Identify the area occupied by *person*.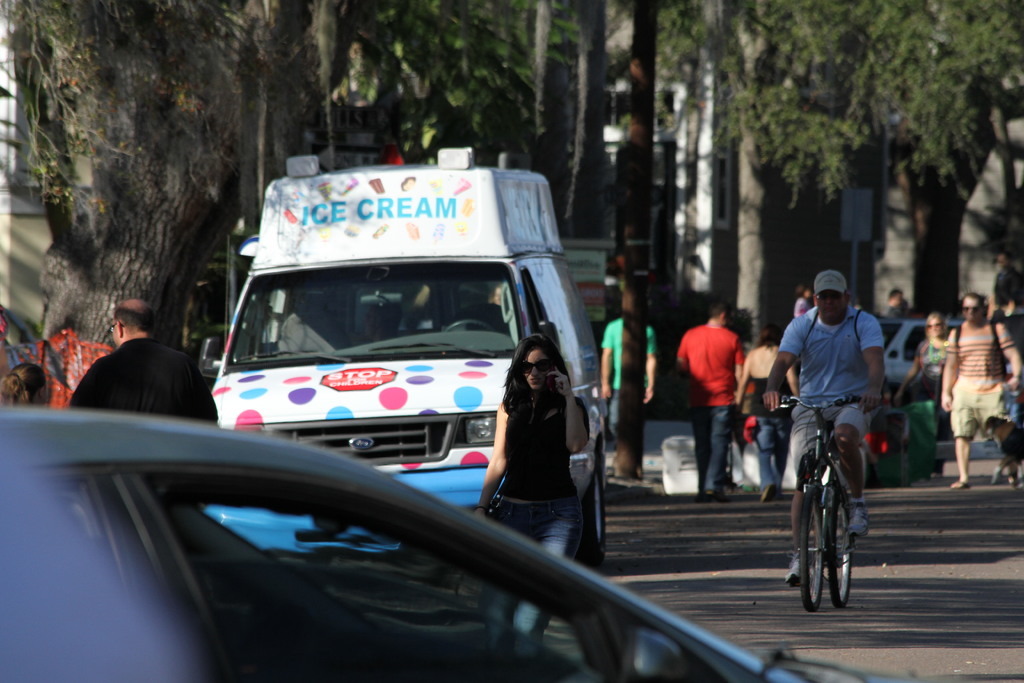
Area: BBox(469, 334, 595, 663).
